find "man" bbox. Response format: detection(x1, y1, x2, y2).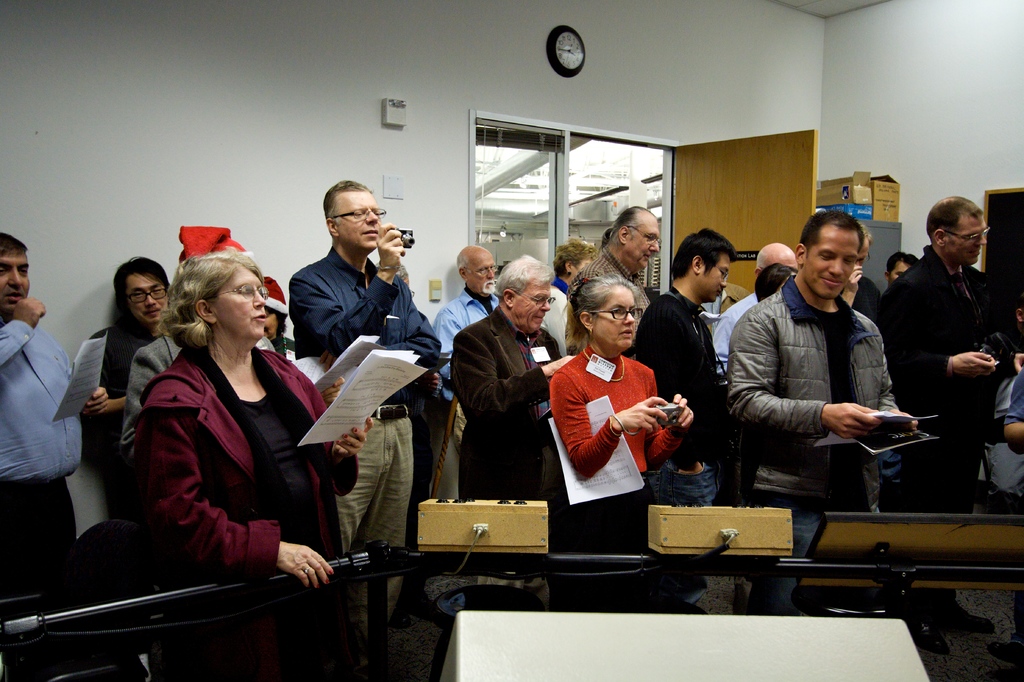
detection(726, 214, 940, 542).
